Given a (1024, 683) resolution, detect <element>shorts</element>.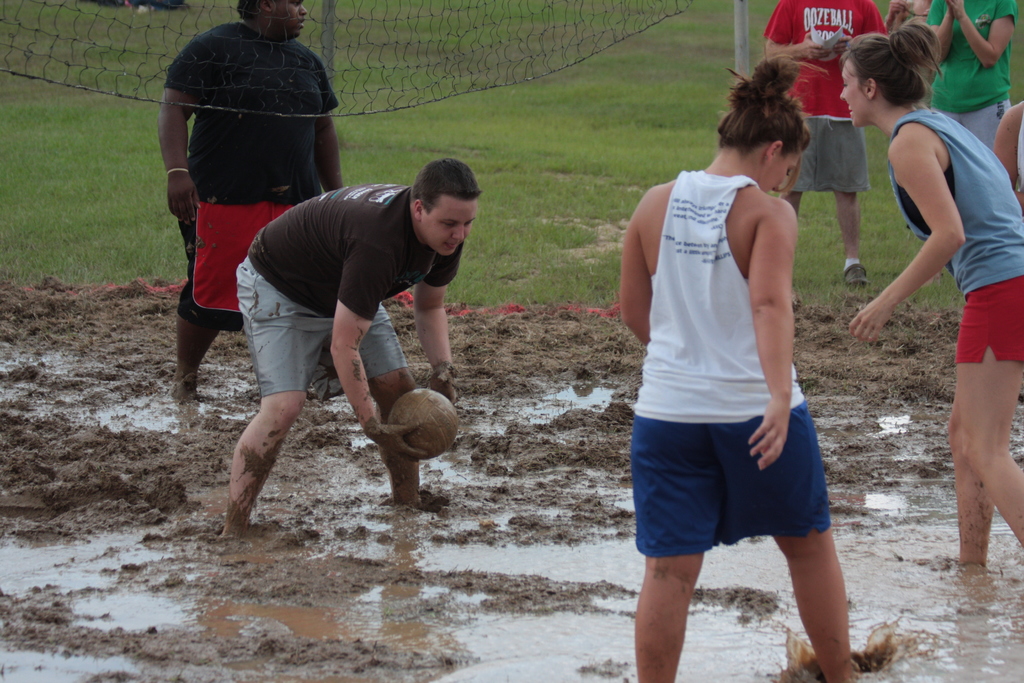
[left=929, top=102, right=1009, bottom=151].
